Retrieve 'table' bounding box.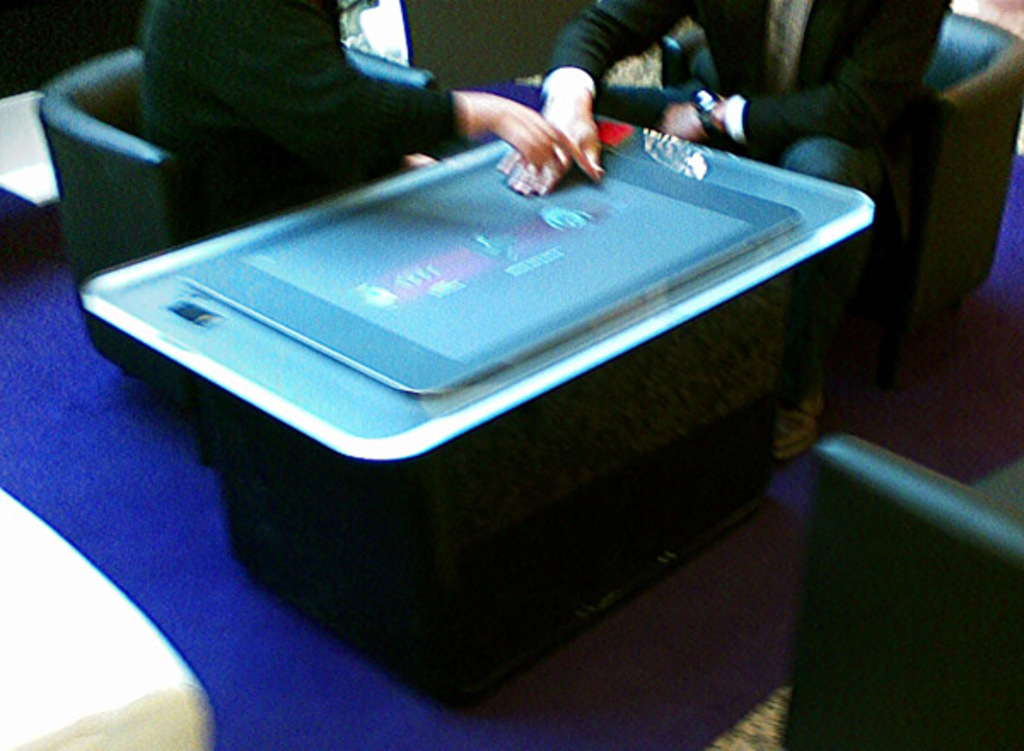
Bounding box: box(0, 87, 956, 539).
